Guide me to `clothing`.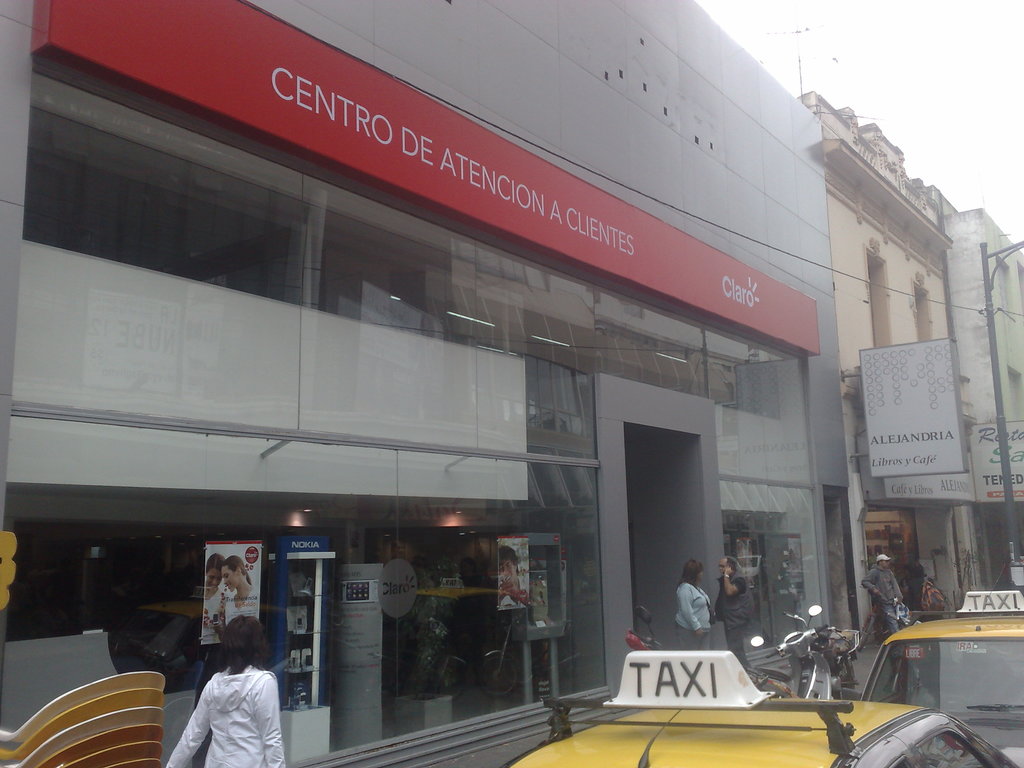
Guidance: [223, 589, 265, 620].
